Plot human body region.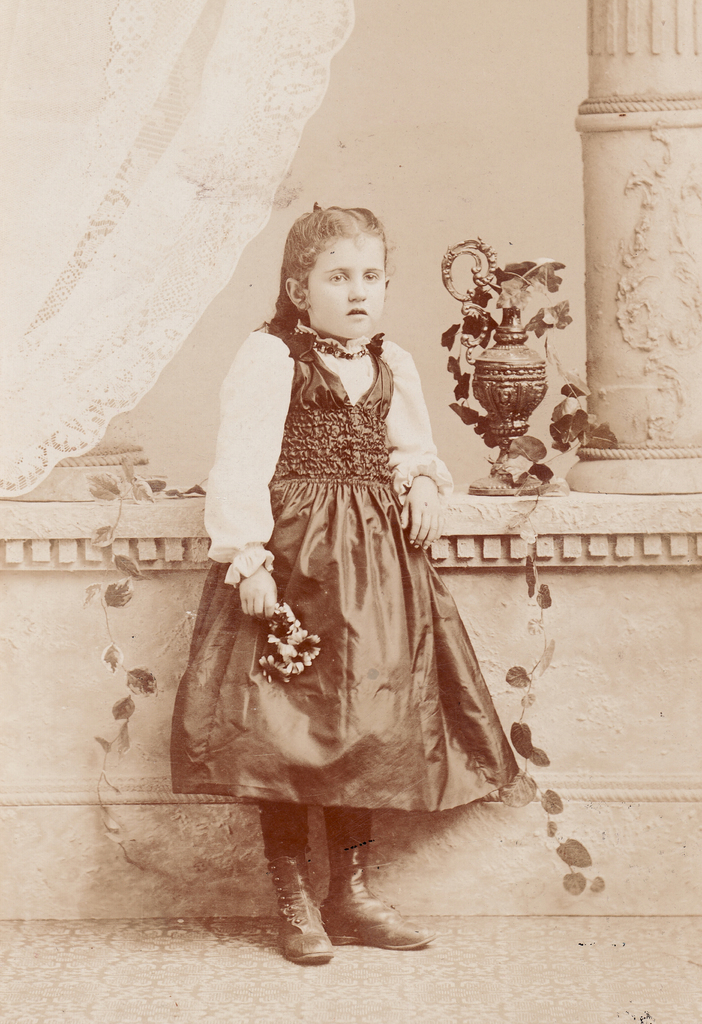
Plotted at BBox(165, 172, 531, 919).
